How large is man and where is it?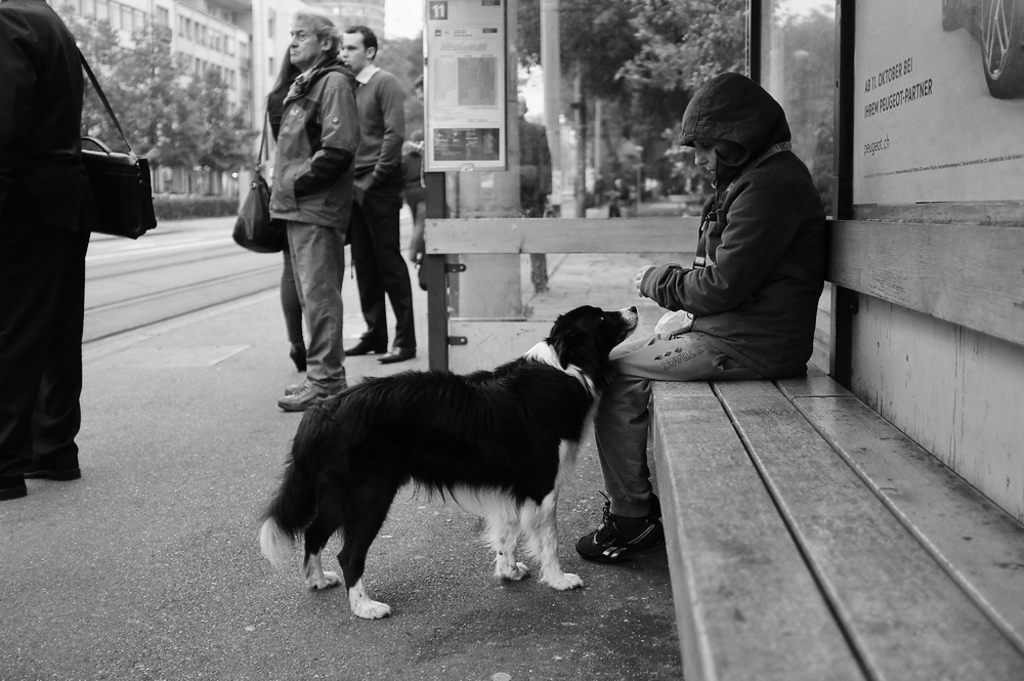
Bounding box: region(266, 7, 370, 416).
